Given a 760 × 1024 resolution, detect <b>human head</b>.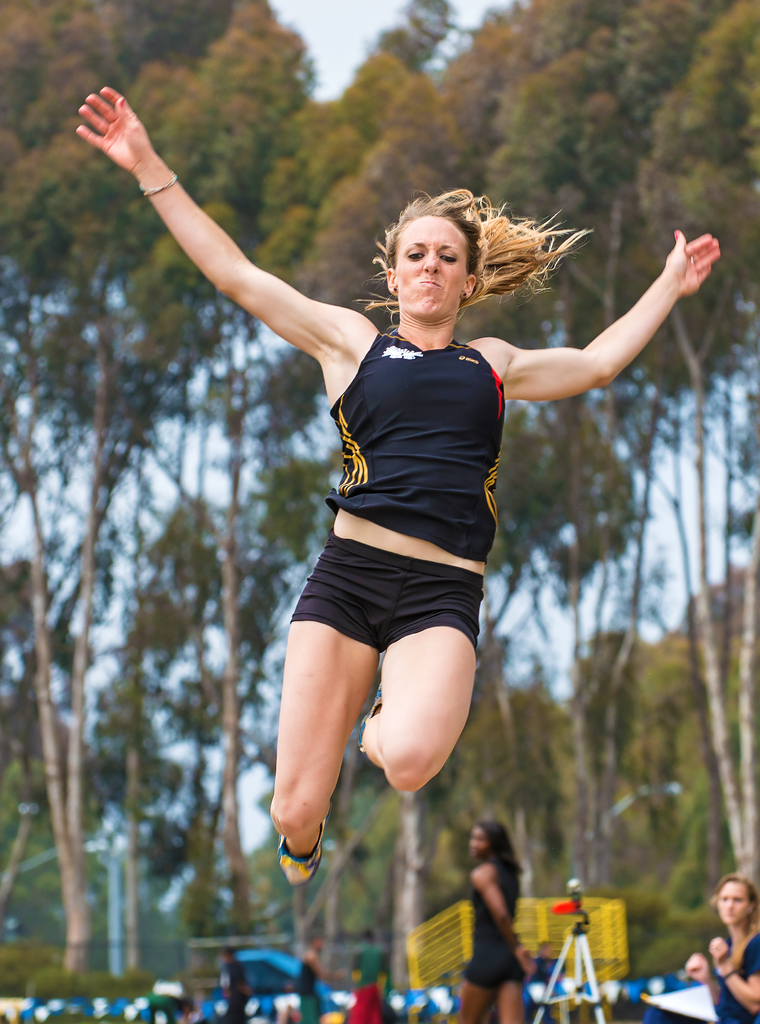
(x1=379, y1=184, x2=499, y2=317).
